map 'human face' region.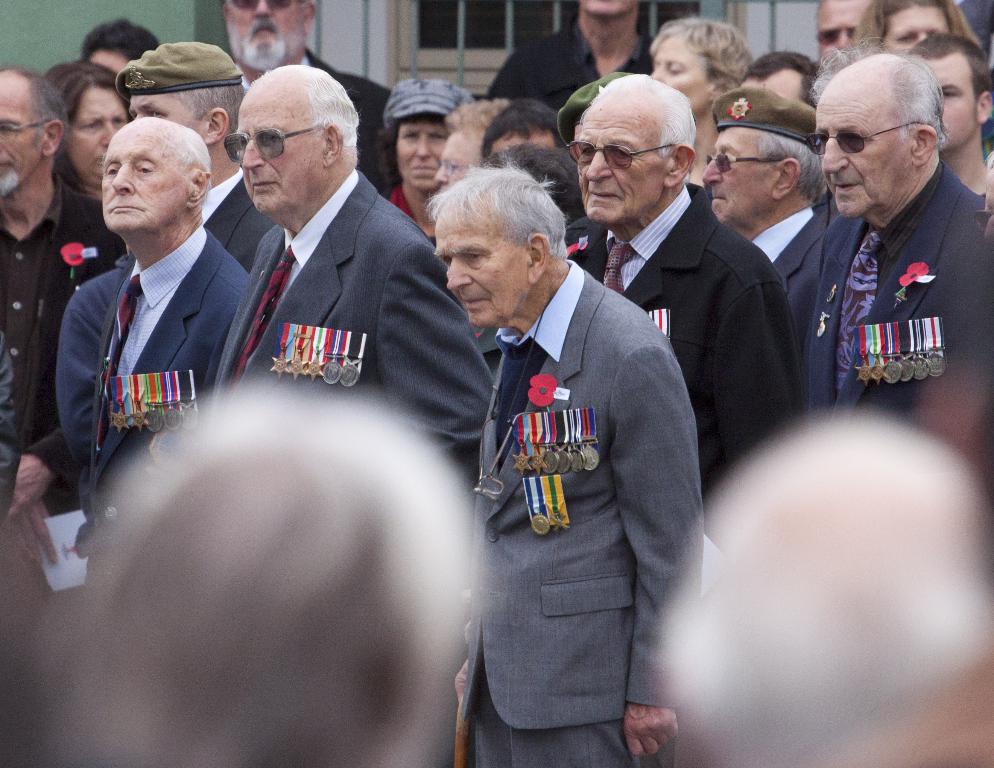
Mapped to {"x1": 435, "y1": 208, "x2": 529, "y2": 329}.
